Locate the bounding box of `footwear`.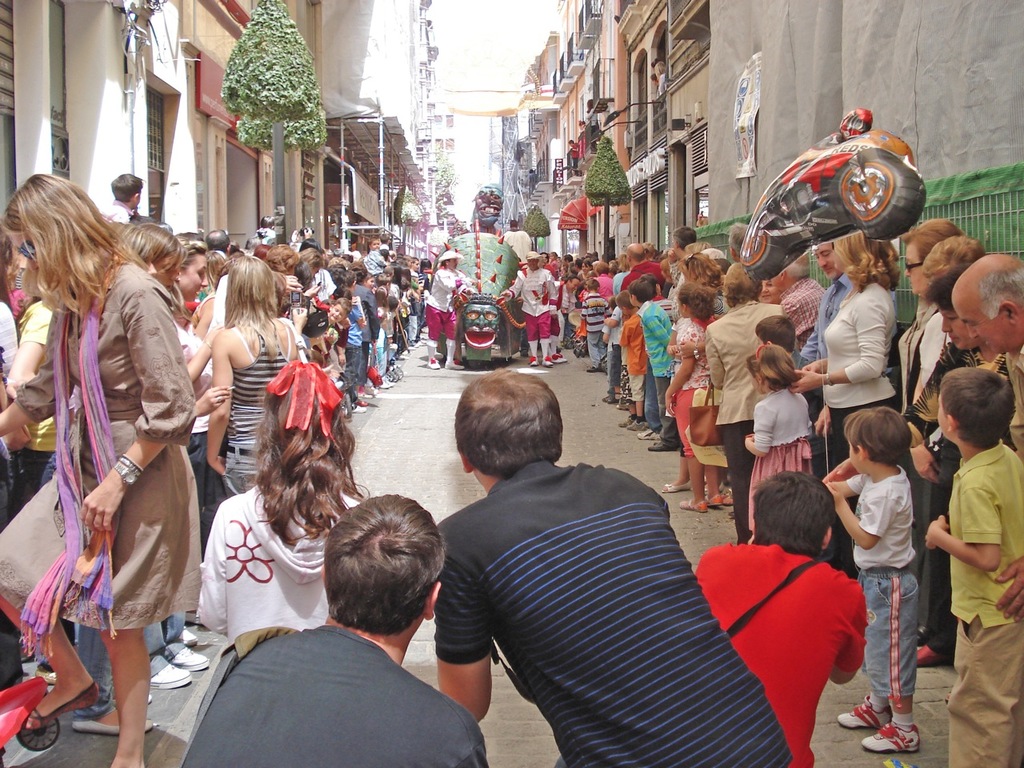
Bounding box: box=[169, 646, 210, 670].
